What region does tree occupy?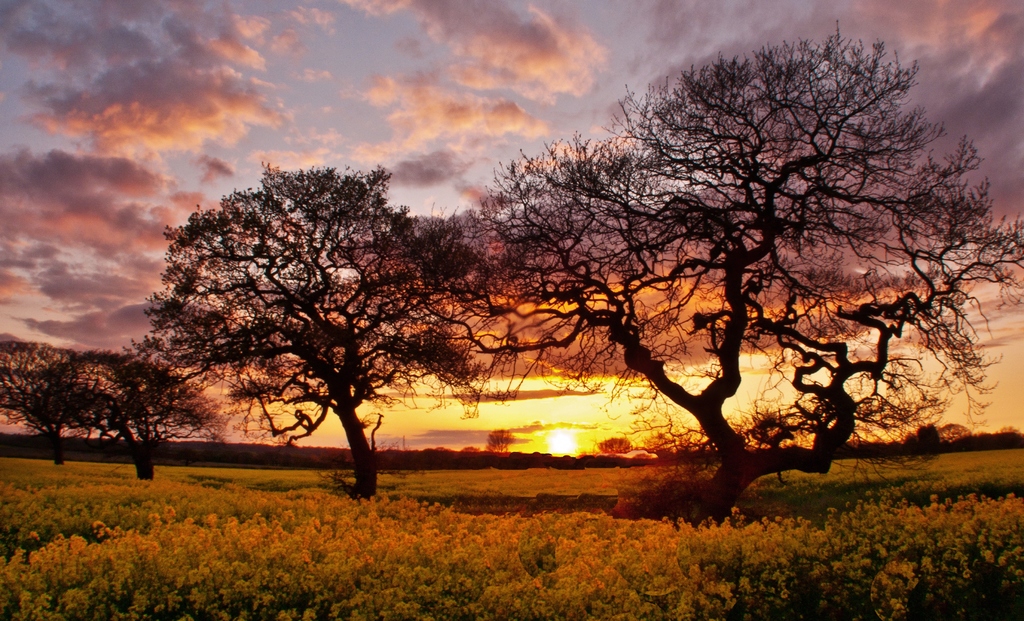
pyautogui.locateOnScreen(1, 335, 77, 460).
